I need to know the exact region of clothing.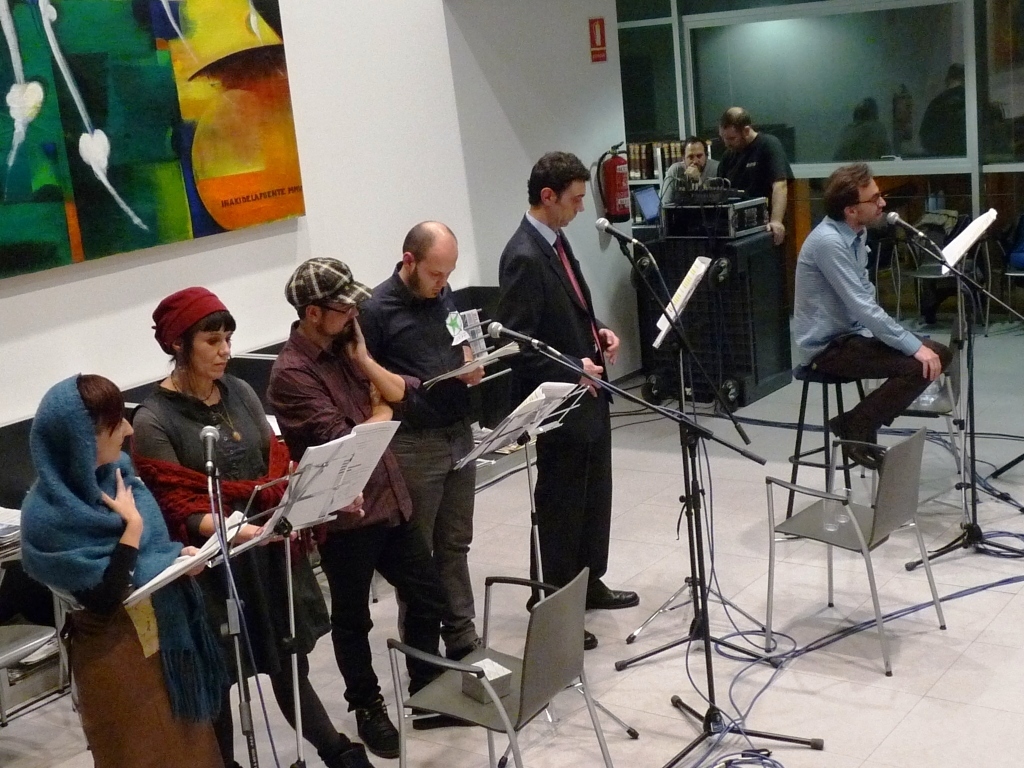
Region: [x1=487, y1=145, x2=633, y2=645].
